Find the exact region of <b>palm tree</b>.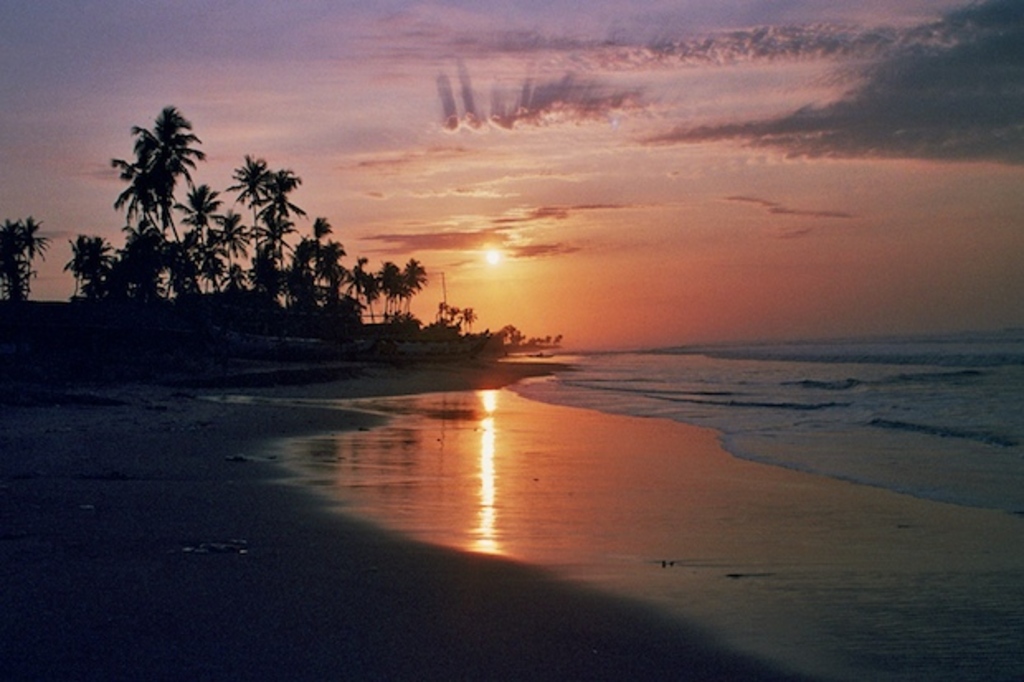
Exact region: detection(436, 297, 446, 320).
